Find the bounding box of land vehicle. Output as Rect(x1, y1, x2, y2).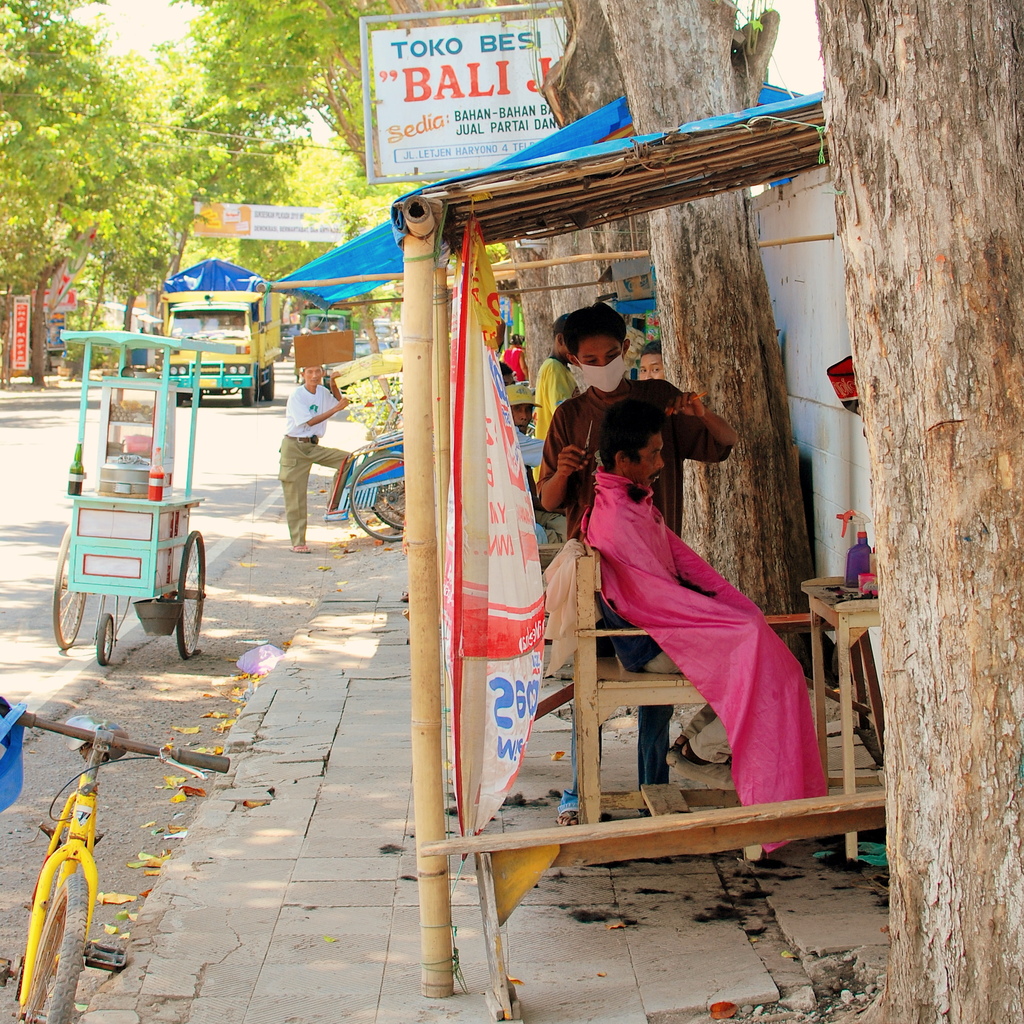
Rect(324, 346, 404, 542).
